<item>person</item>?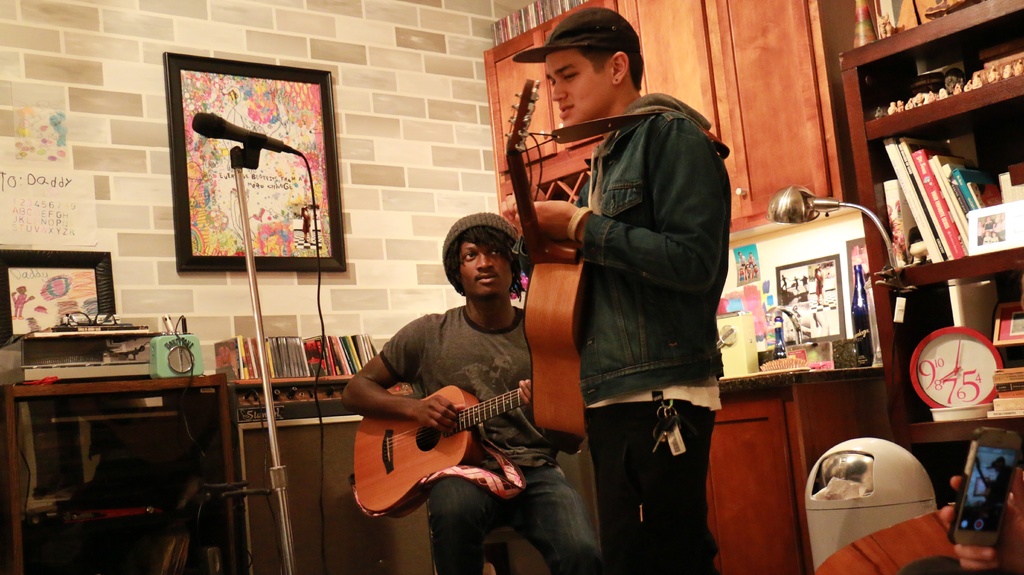
337 208 601 574
